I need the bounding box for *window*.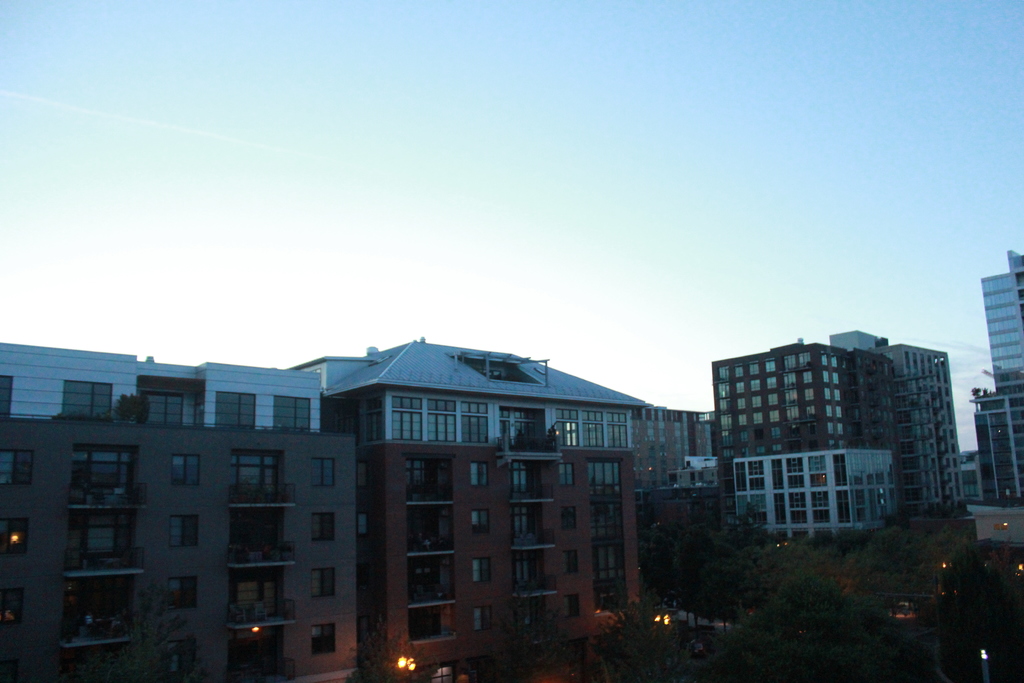
Here it is: detection(475, 554, 493, 593).
